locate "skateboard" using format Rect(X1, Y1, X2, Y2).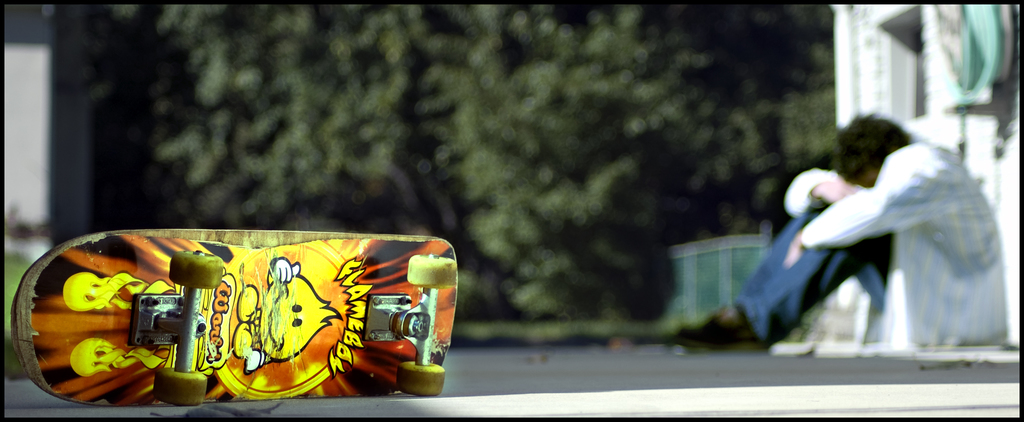
Rect(36, 213, 412, 412).
